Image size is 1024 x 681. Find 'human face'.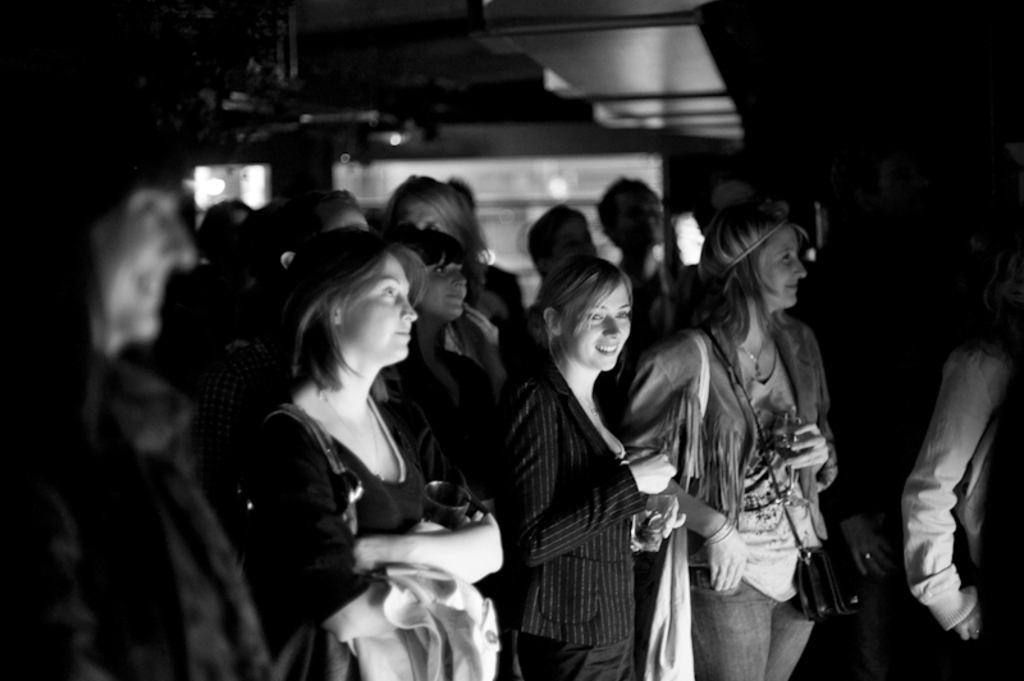
426 264 466 316.
